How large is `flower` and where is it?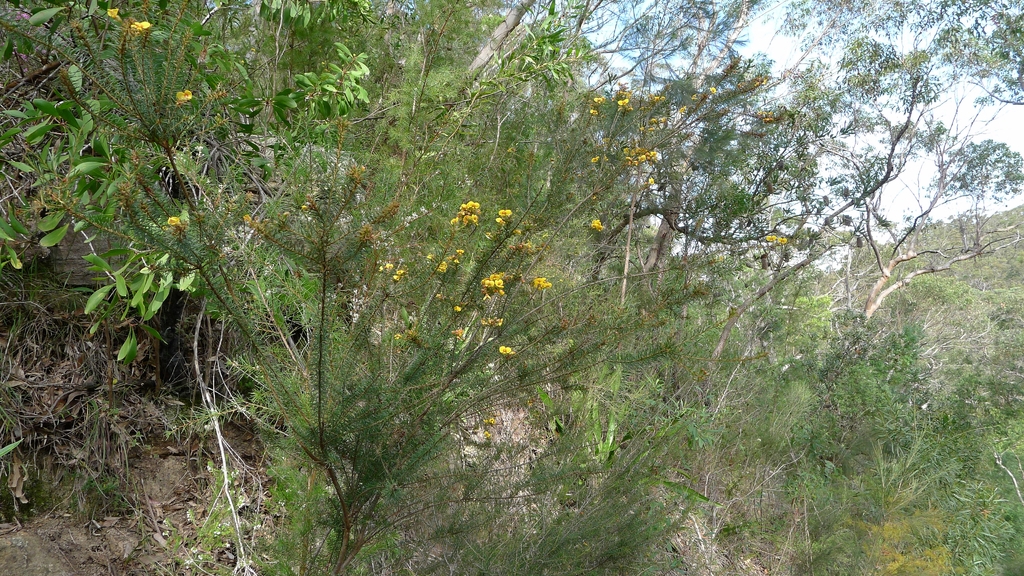
Bounding box: left=481, top=312, right=505, bottom=327.
